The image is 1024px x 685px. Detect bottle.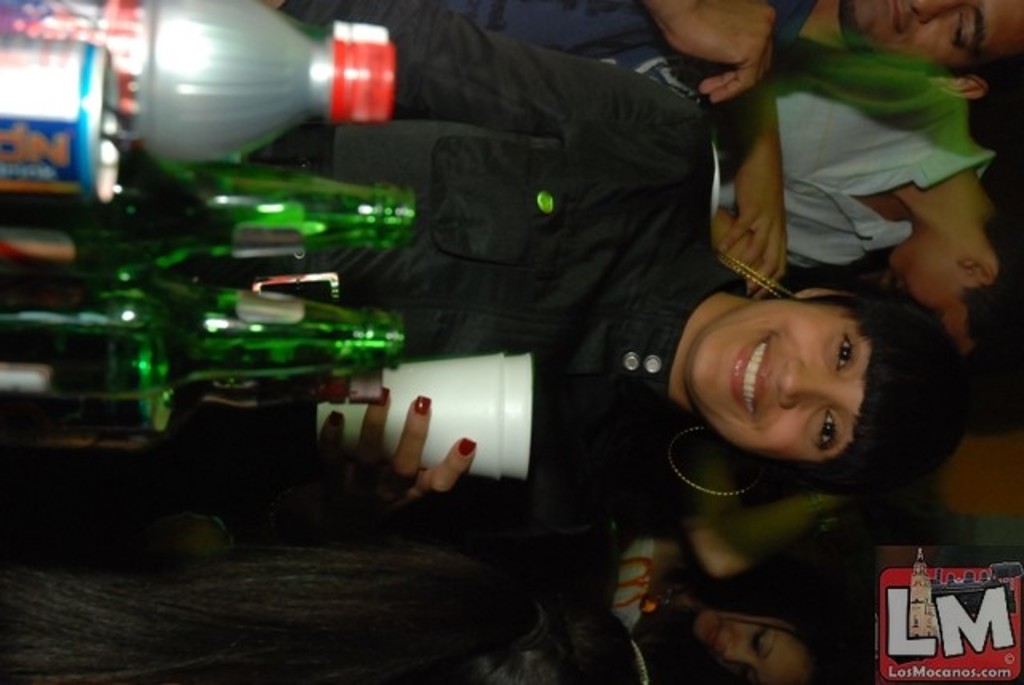
Detection: 0,269,406,400.
